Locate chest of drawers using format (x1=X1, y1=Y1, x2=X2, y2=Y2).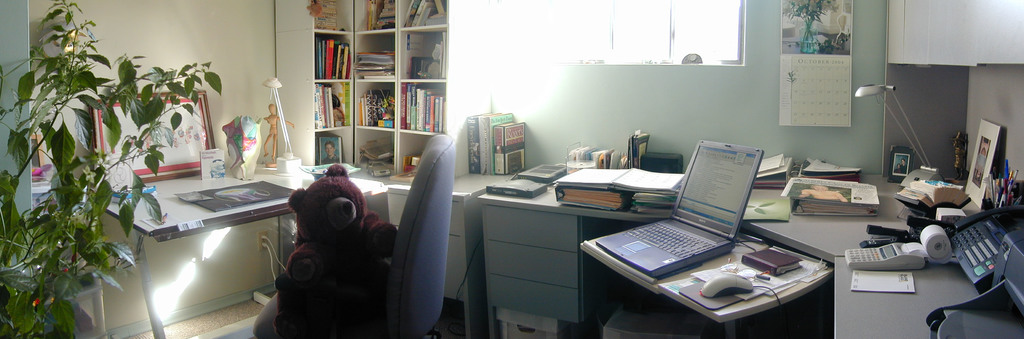
(x1=479, y1=196, x2=588, y2=338).
